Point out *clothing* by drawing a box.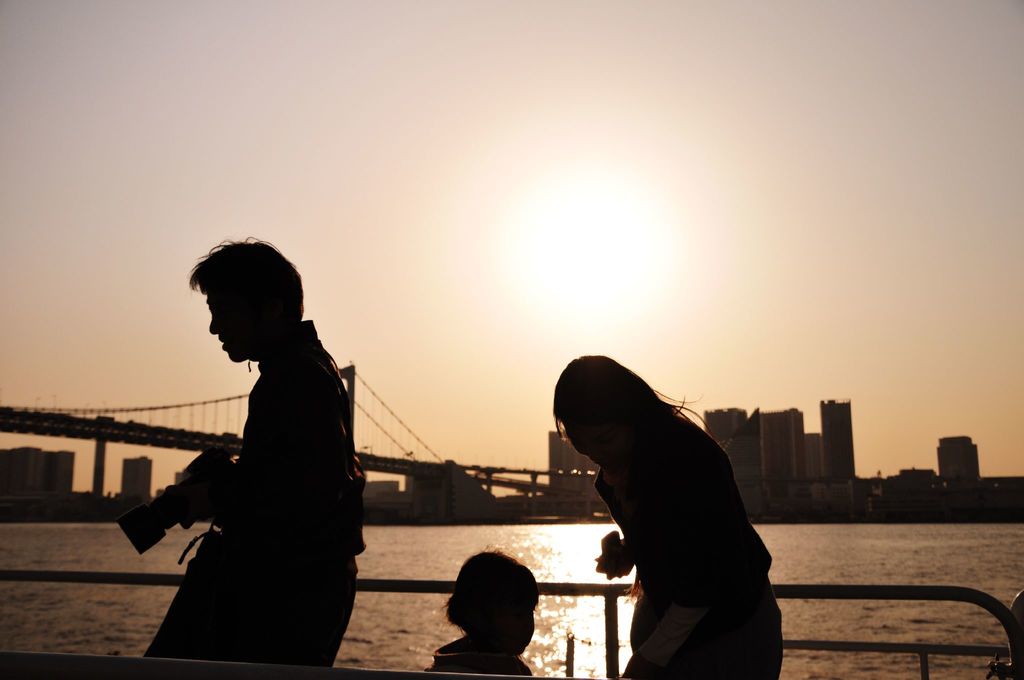
l=420, t=639, r=533, b=679.
